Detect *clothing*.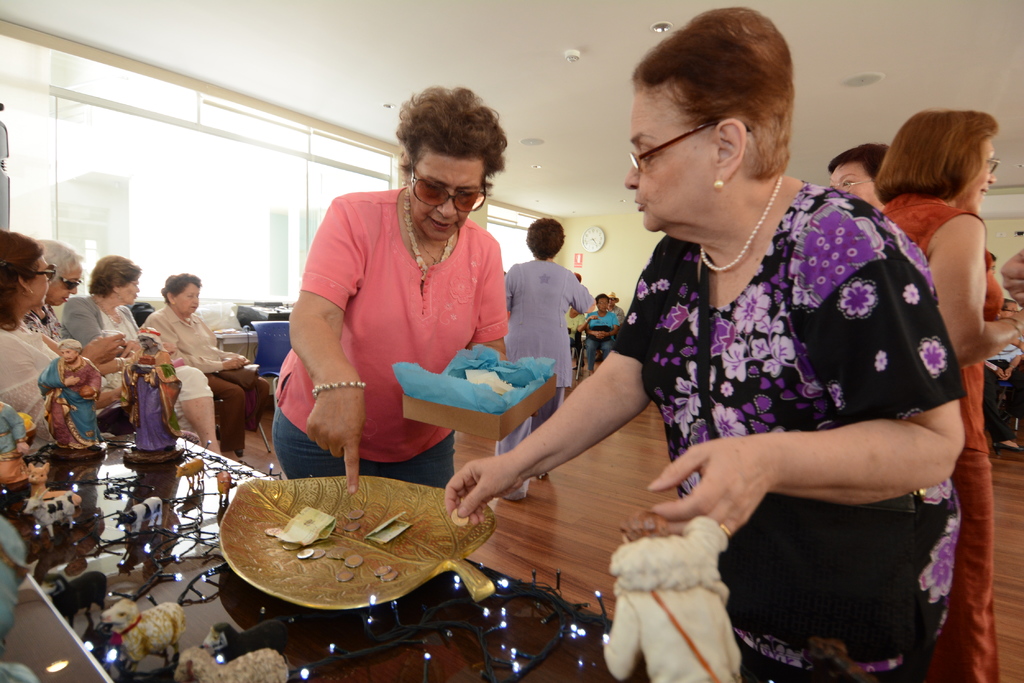
Detected at rect(628, 188, 977, 633).
